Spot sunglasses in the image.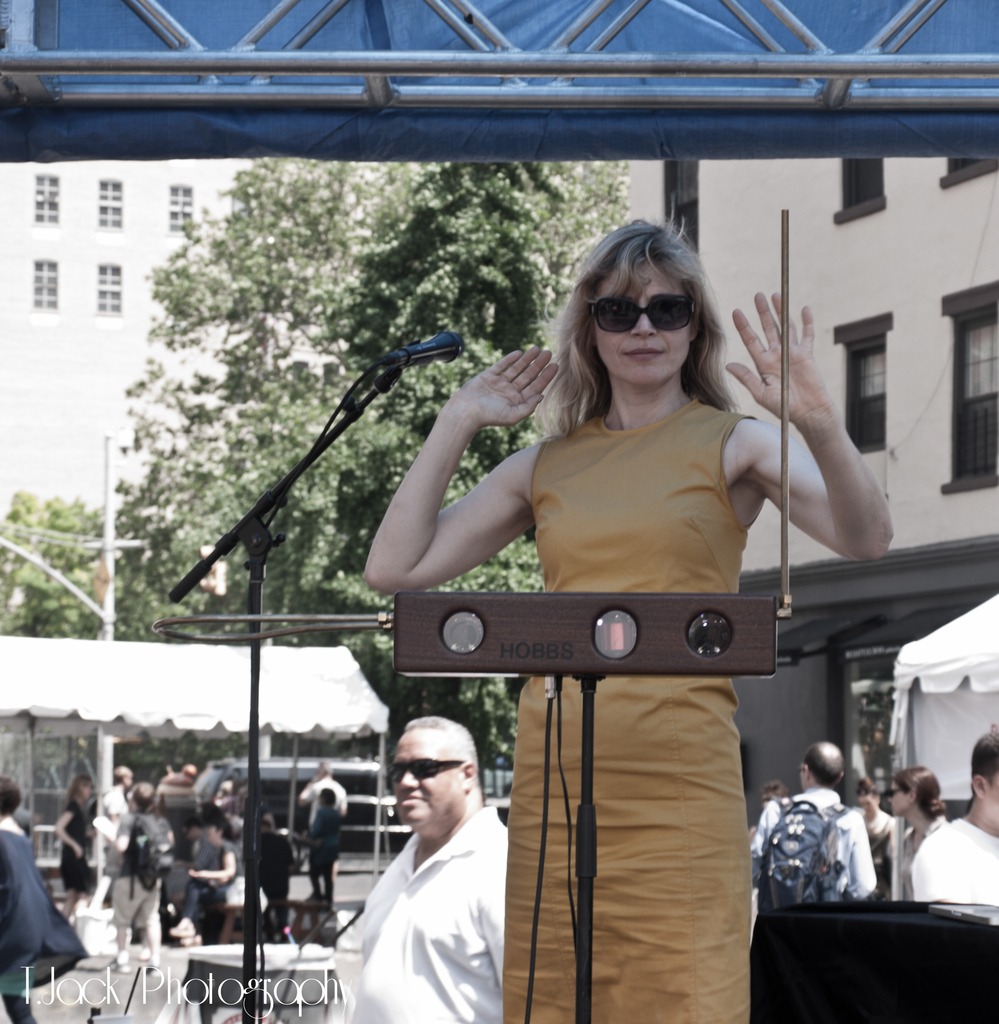
sunglasses found at Rect(593, 289, 700, 337).
